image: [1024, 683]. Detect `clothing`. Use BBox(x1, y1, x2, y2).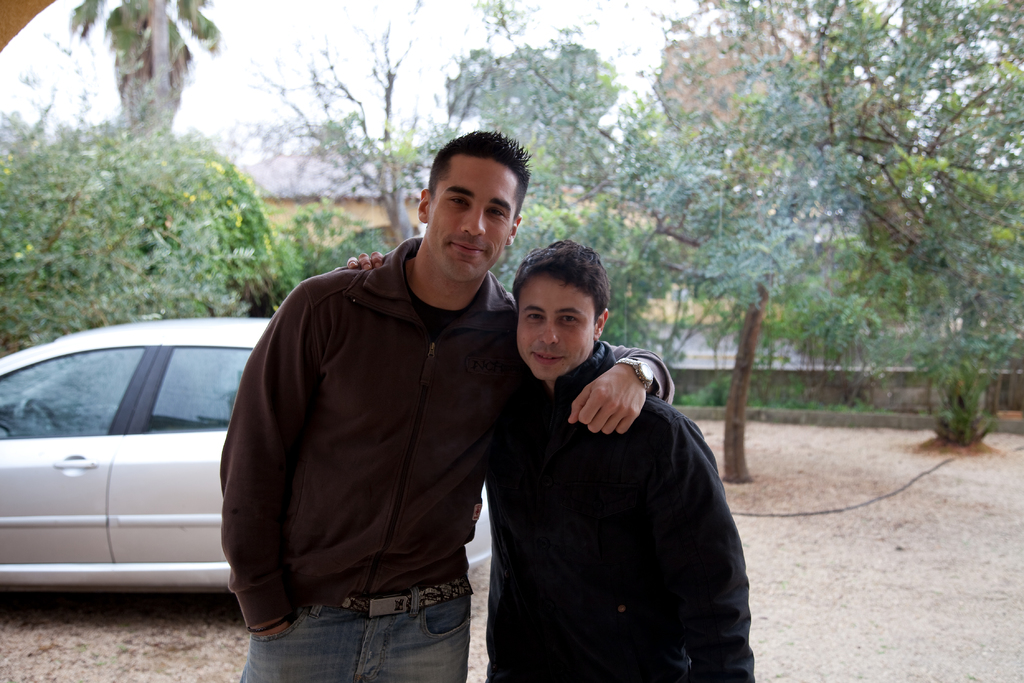
BBox(216, 234, 678, 682).
